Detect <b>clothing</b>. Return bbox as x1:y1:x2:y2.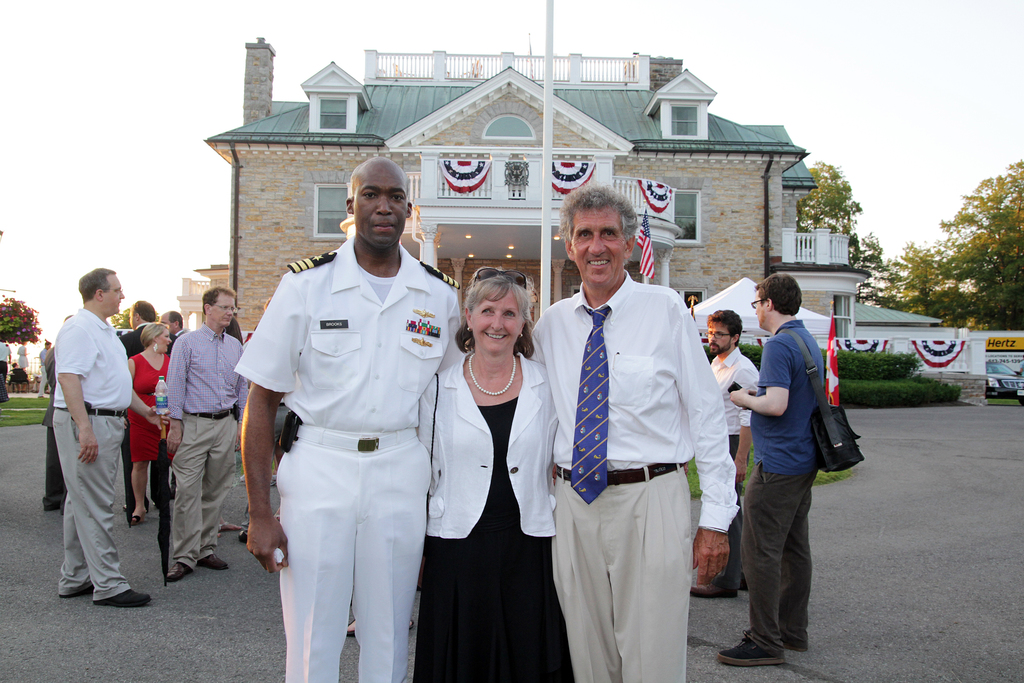
0:341:12:399.
